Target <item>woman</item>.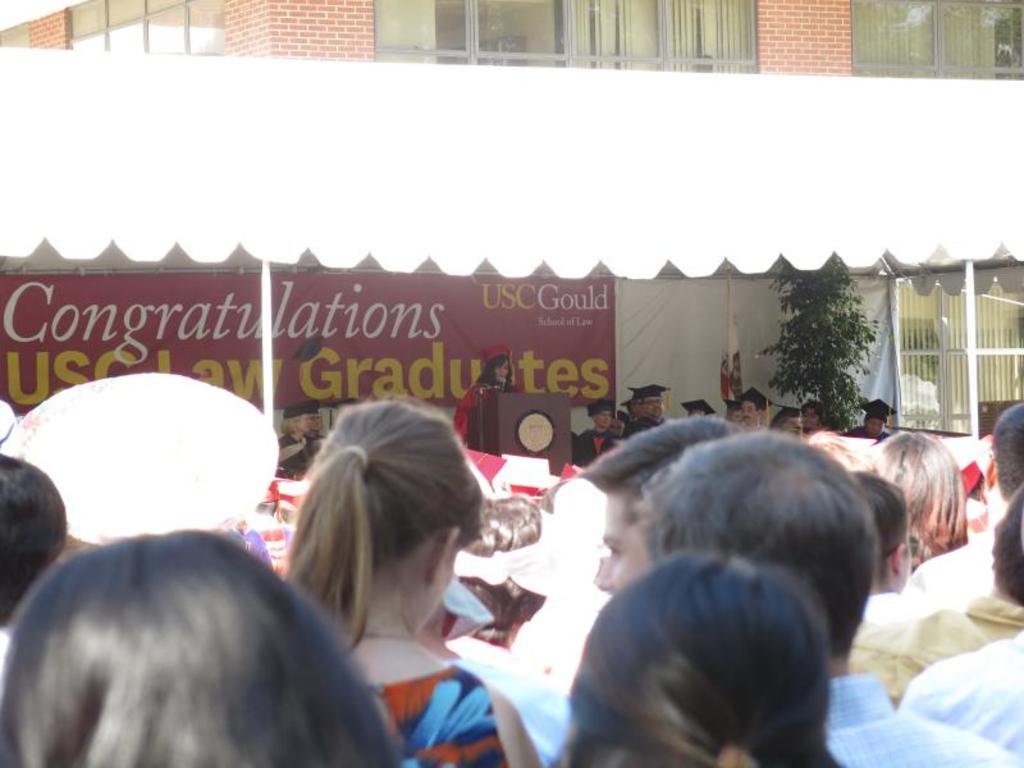
Target region: 453,342,515,445.
